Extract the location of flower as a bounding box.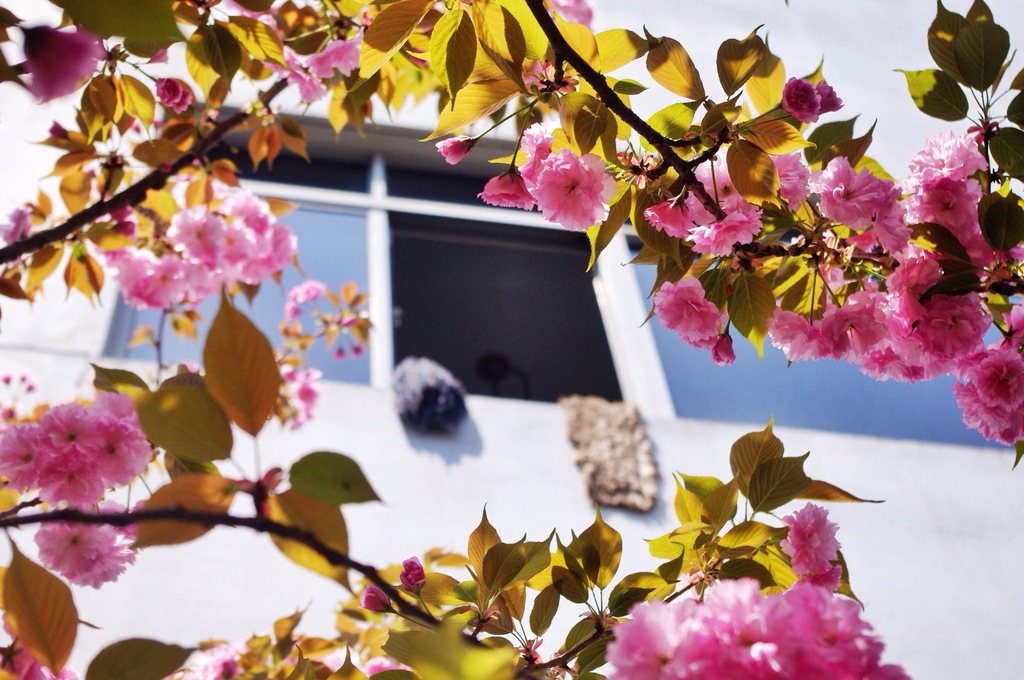
<region>333, 345, 340, 364</region>.
